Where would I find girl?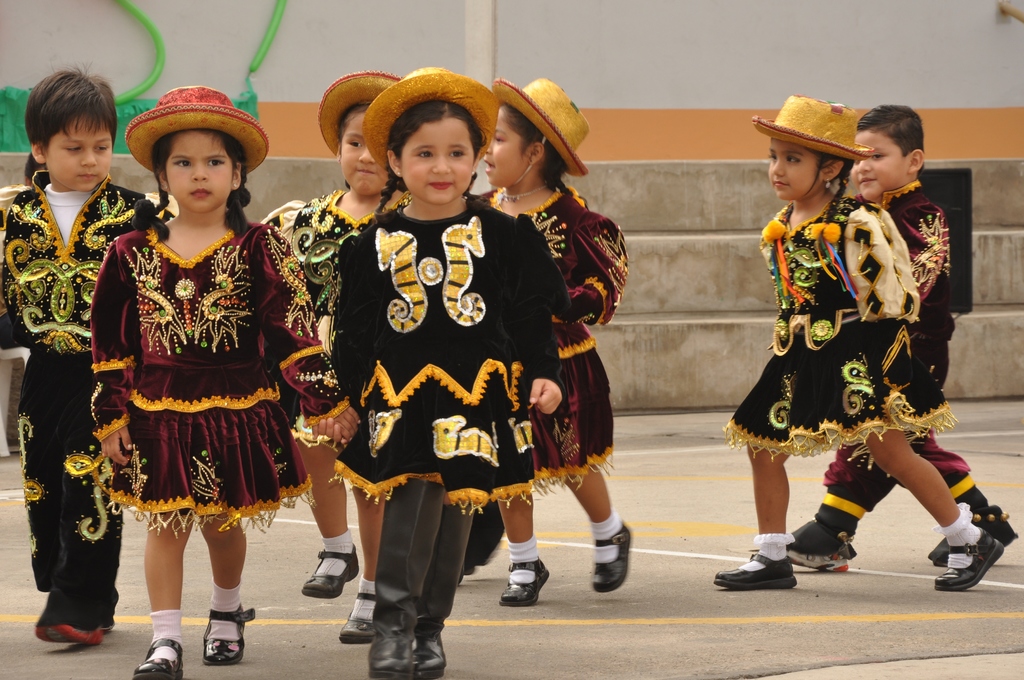
At l=477, t=75, r=639, b=604.
